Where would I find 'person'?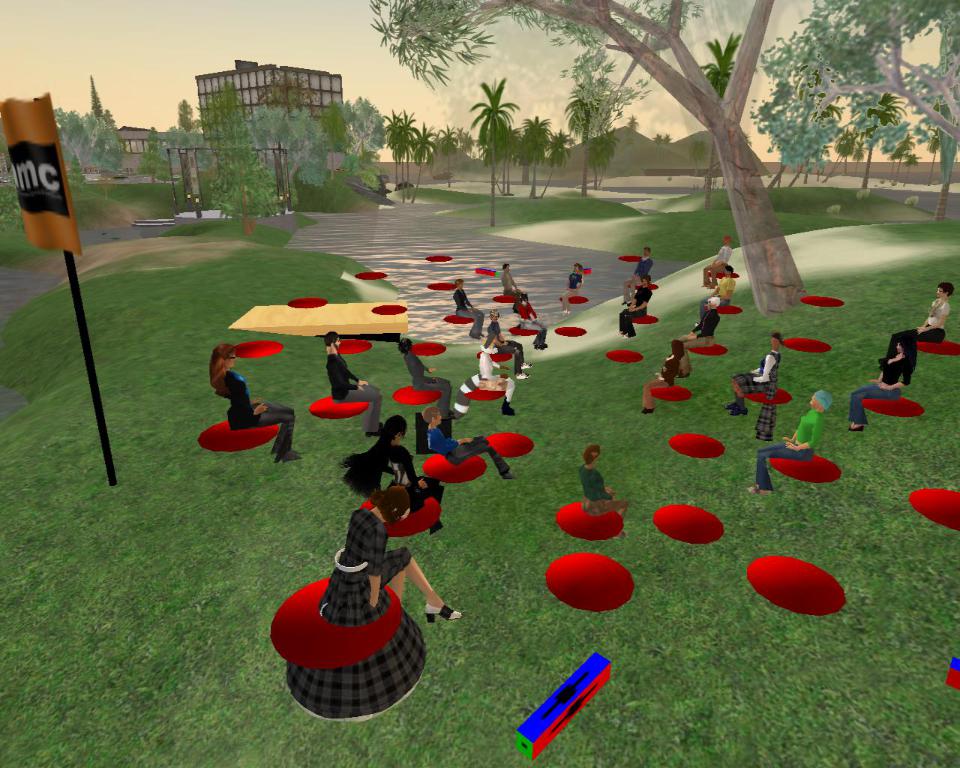
At x1=468, y1=335, x2=524, y2=417.
